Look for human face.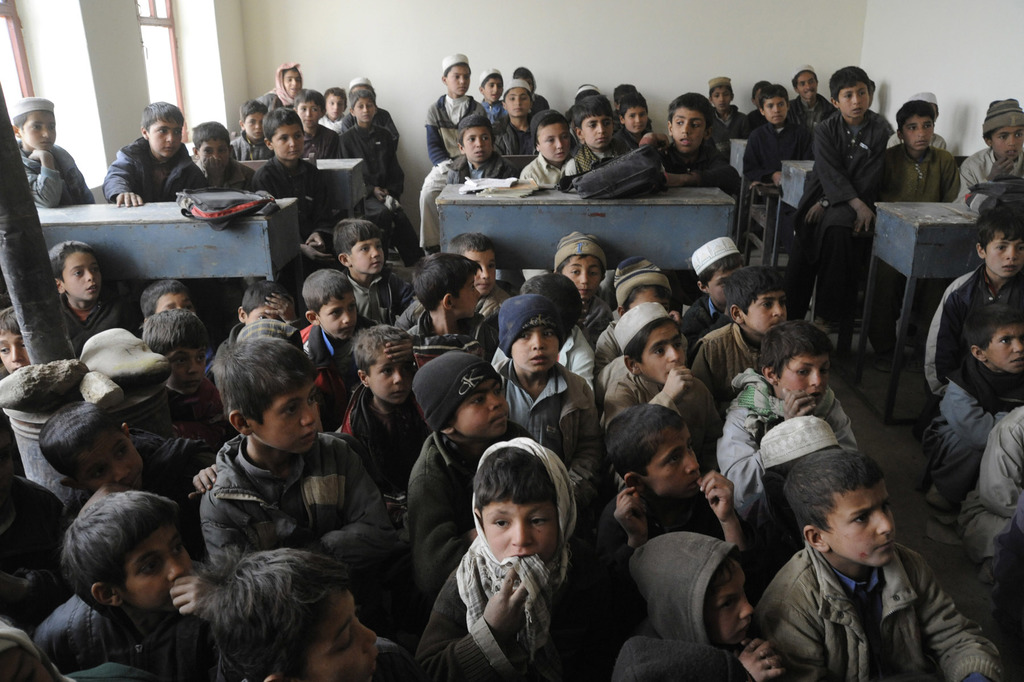
Found: (x1=714, y1=87, x2=730, y2=110).
